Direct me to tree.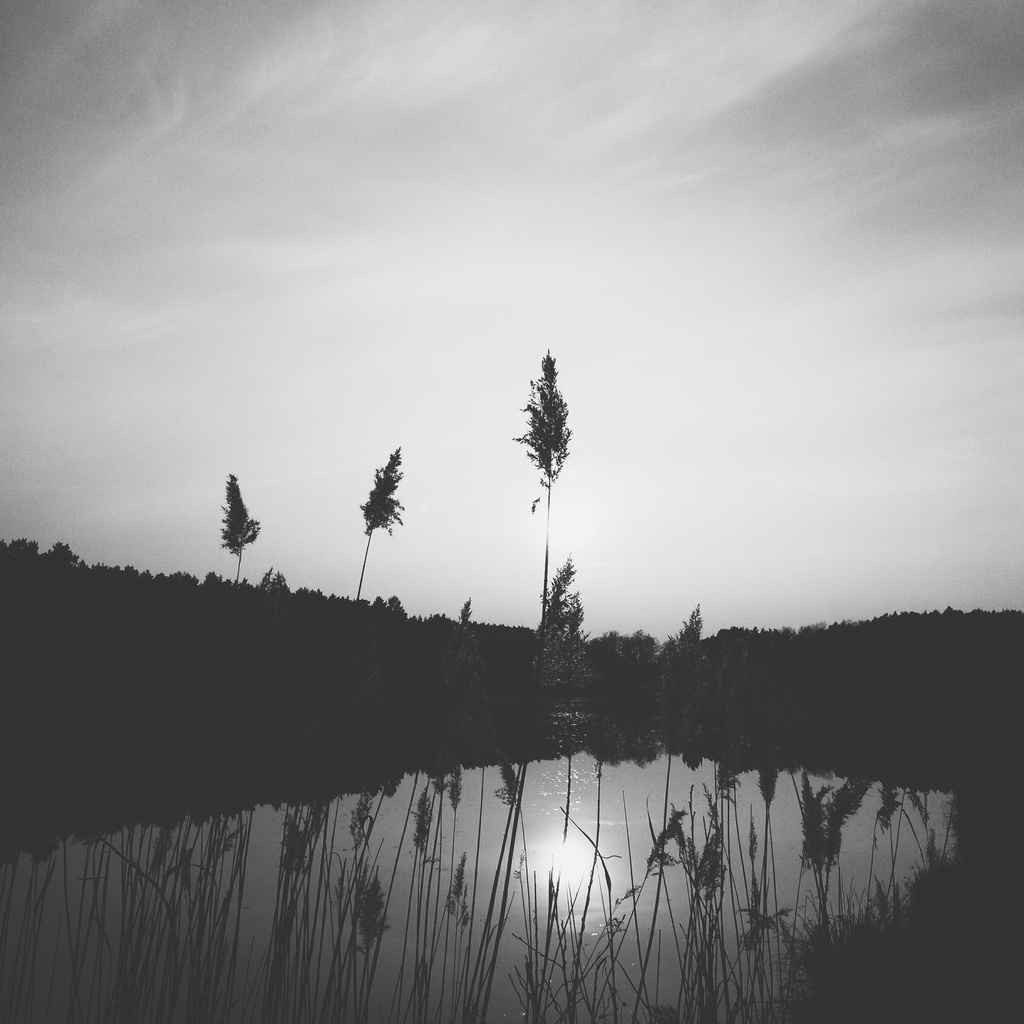
Direction: {"left": 352, "top": 443, "right": 406, "bottom": 600}.
